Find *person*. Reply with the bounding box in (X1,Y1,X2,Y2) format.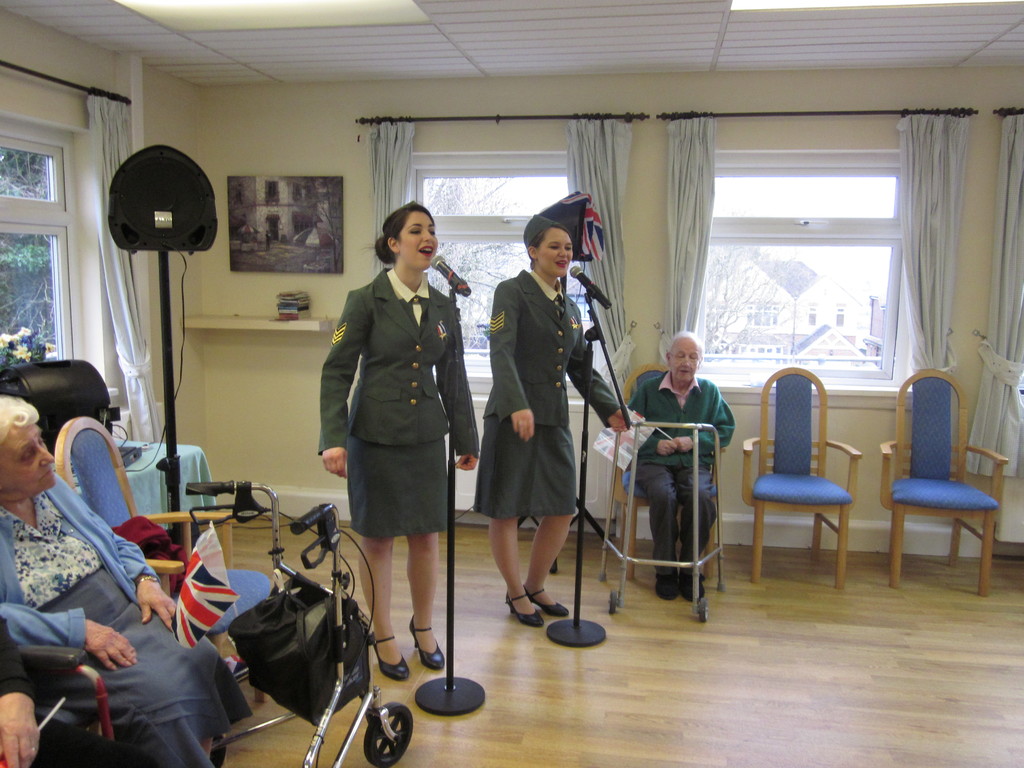
(0,390,263,767).
